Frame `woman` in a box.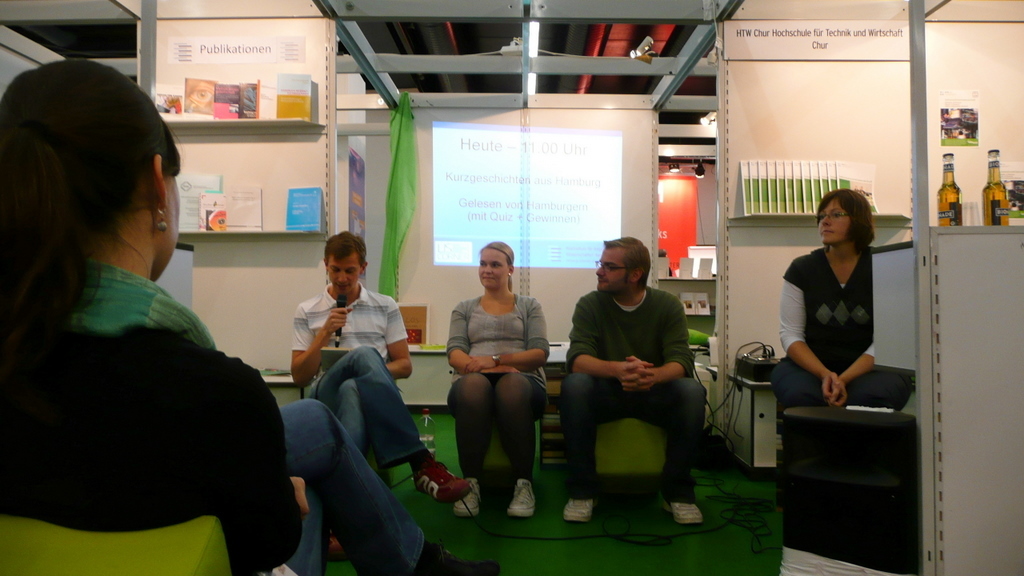
locate(780, 179, 896, 438).
